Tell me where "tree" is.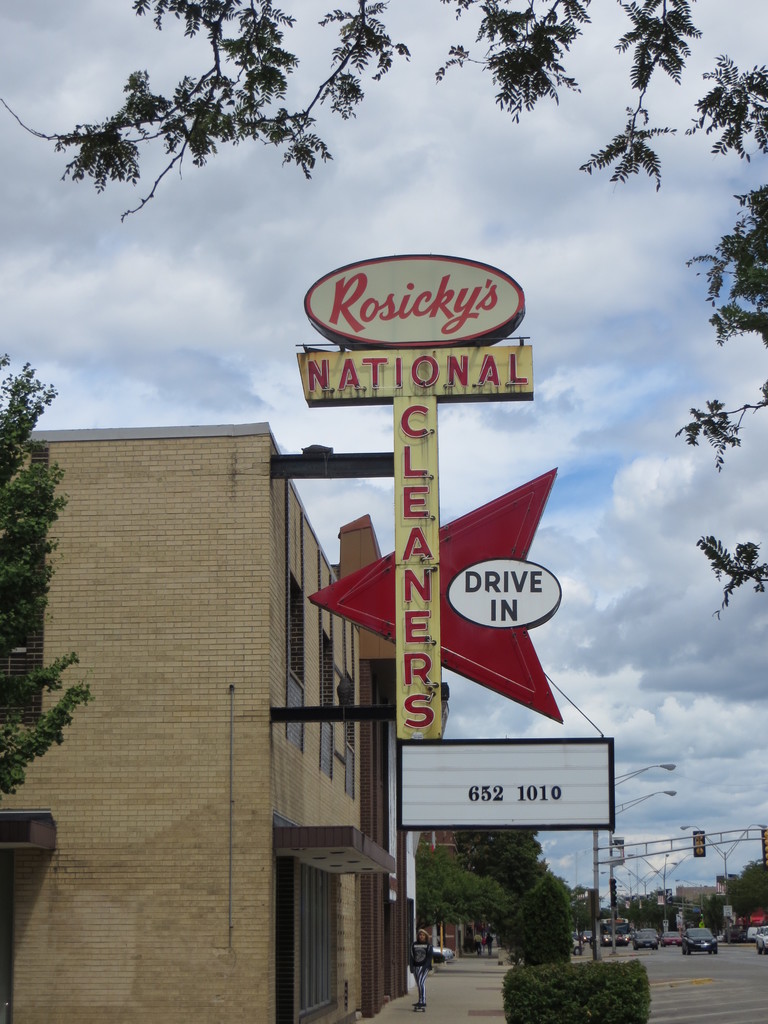
"tree" is at l=630, t=887, r=673, b=943.
